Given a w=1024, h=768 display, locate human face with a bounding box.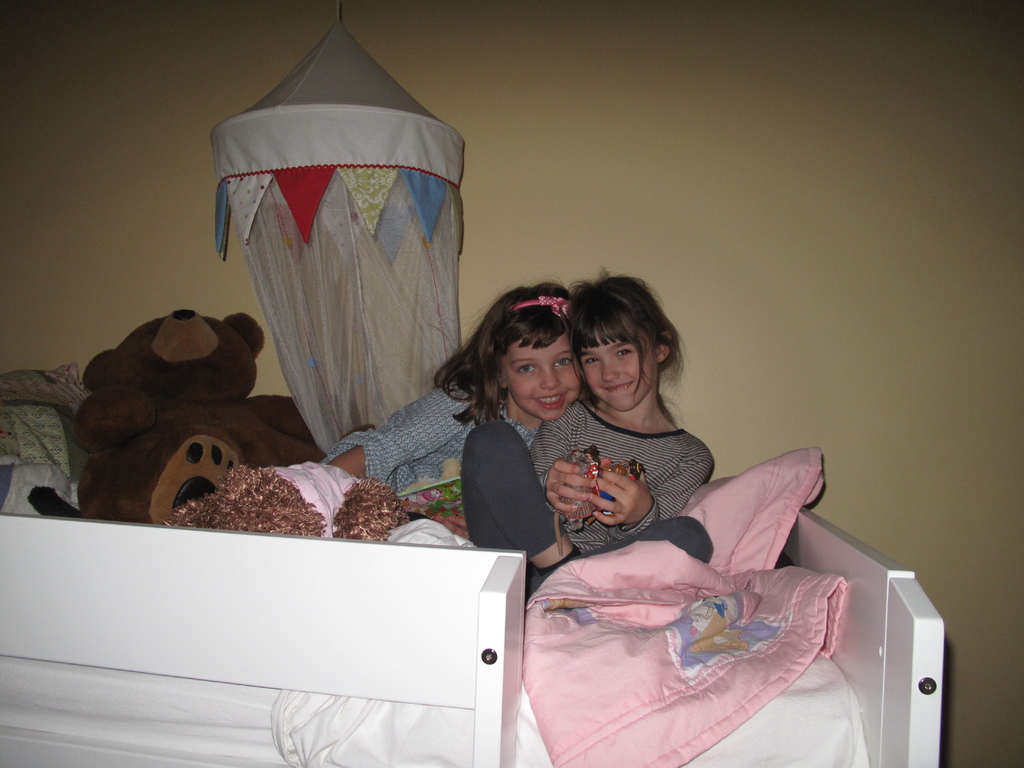
Located: 577 332 648 410.
